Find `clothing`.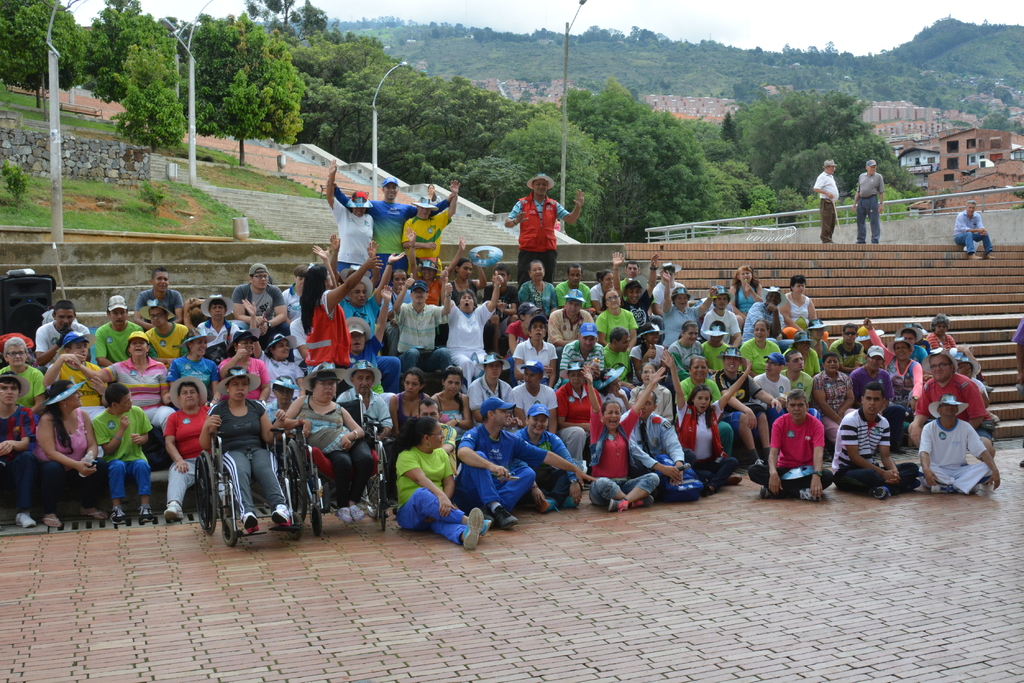
464,469,526,508.
